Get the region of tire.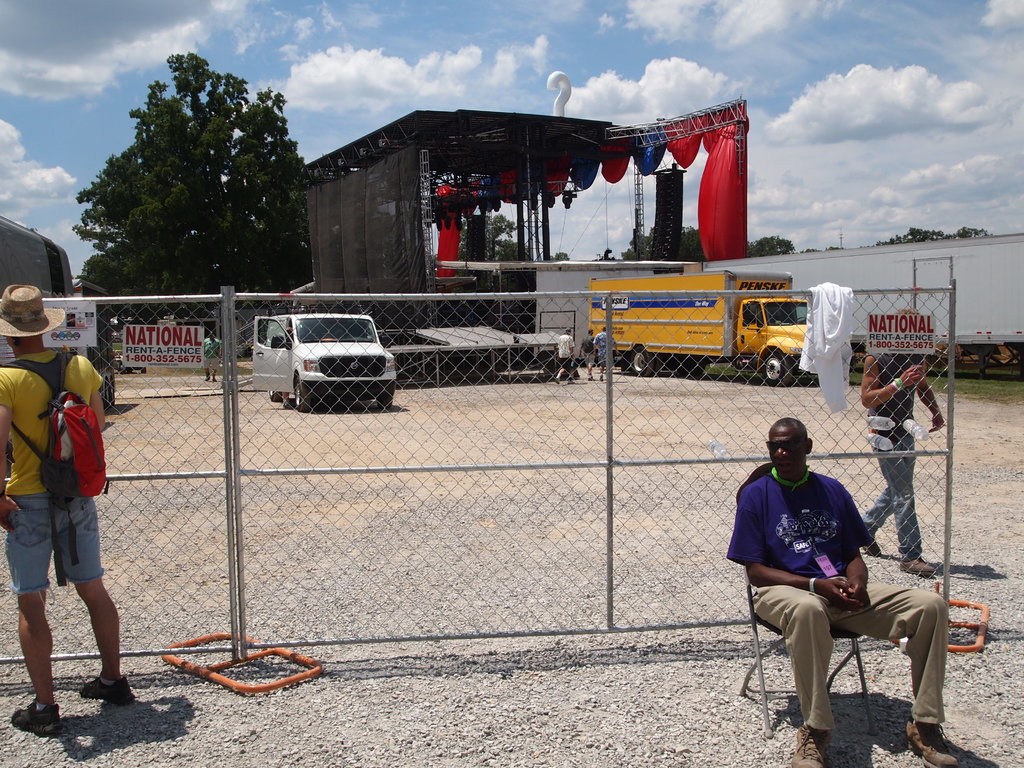
box=[298, 385, 312, 408].
